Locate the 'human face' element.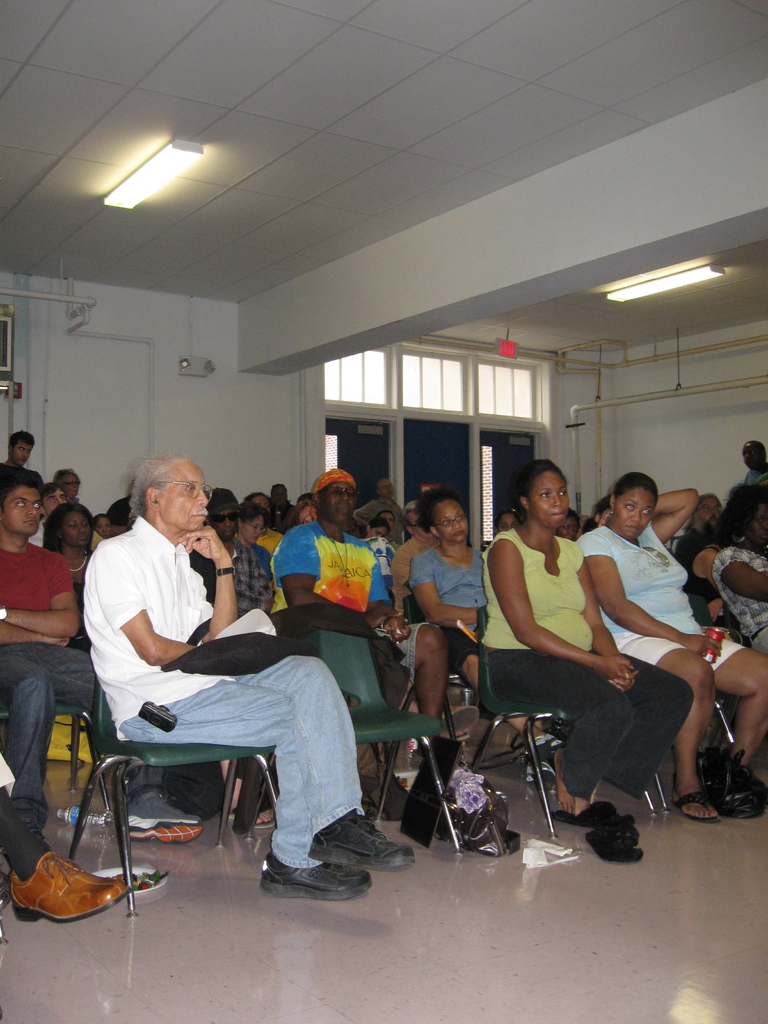
Element bbox: l=741, t=447, r=767, b=467.
